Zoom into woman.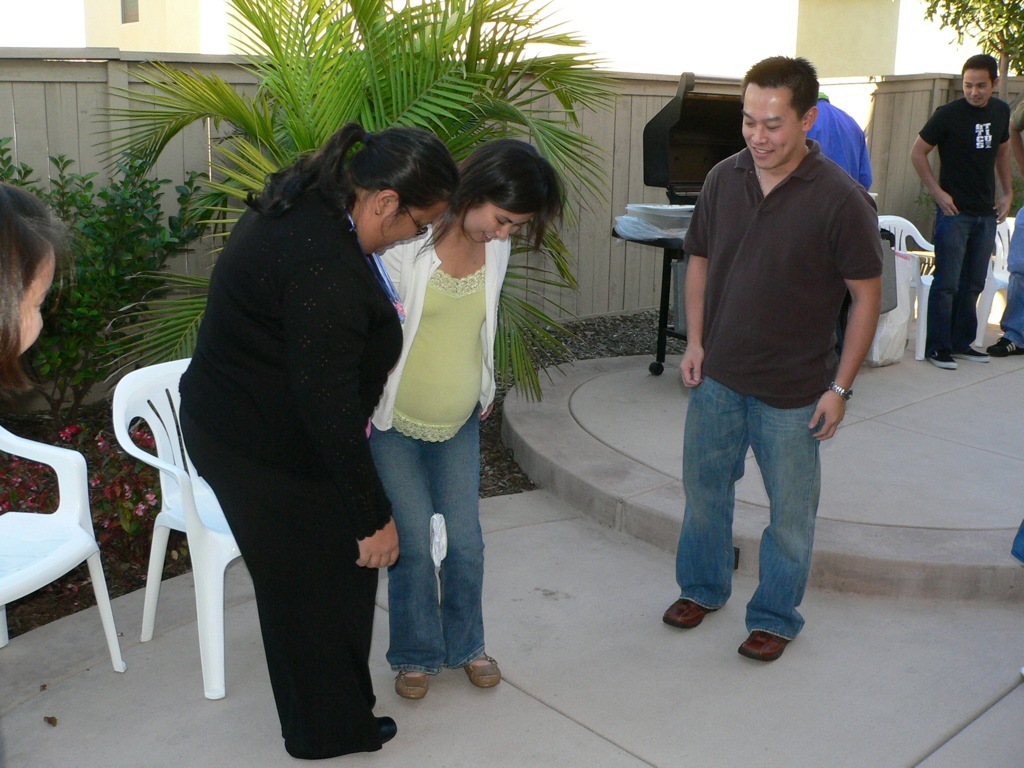
Zoom target: 348/132/535/697.
